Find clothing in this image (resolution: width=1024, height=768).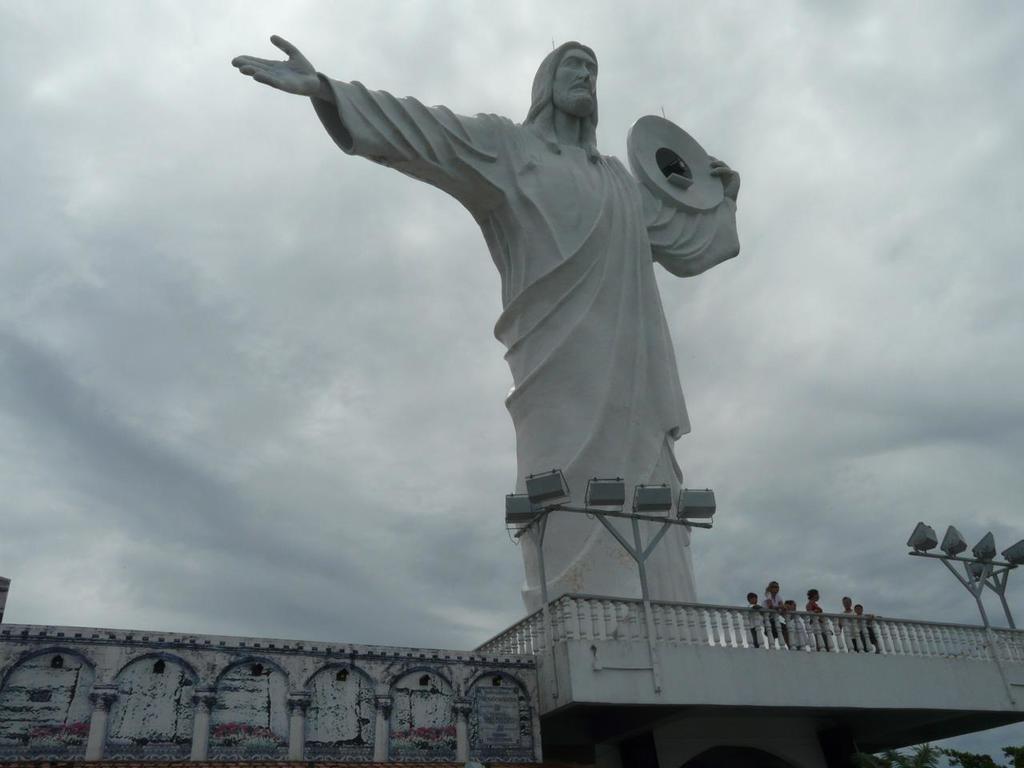
{"x1": 805, "y1": 598, "x2": 834, "y2": 654}.
